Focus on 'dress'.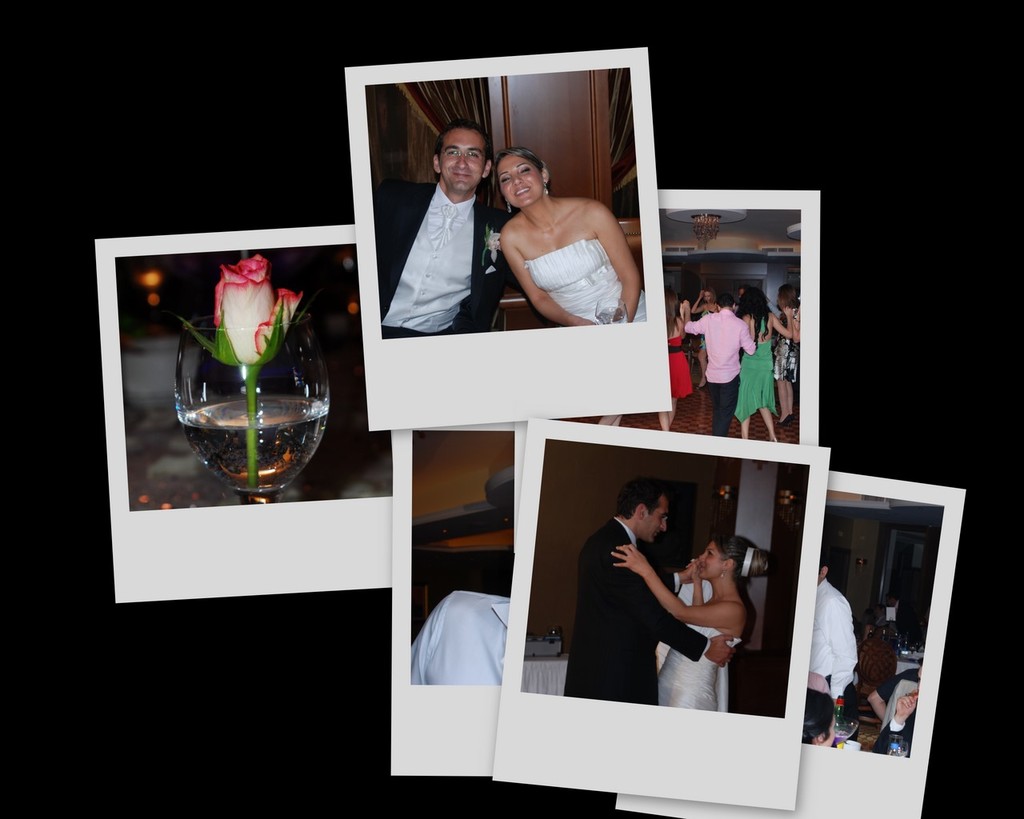
Focused at locate(734, 318, 778, 428).
